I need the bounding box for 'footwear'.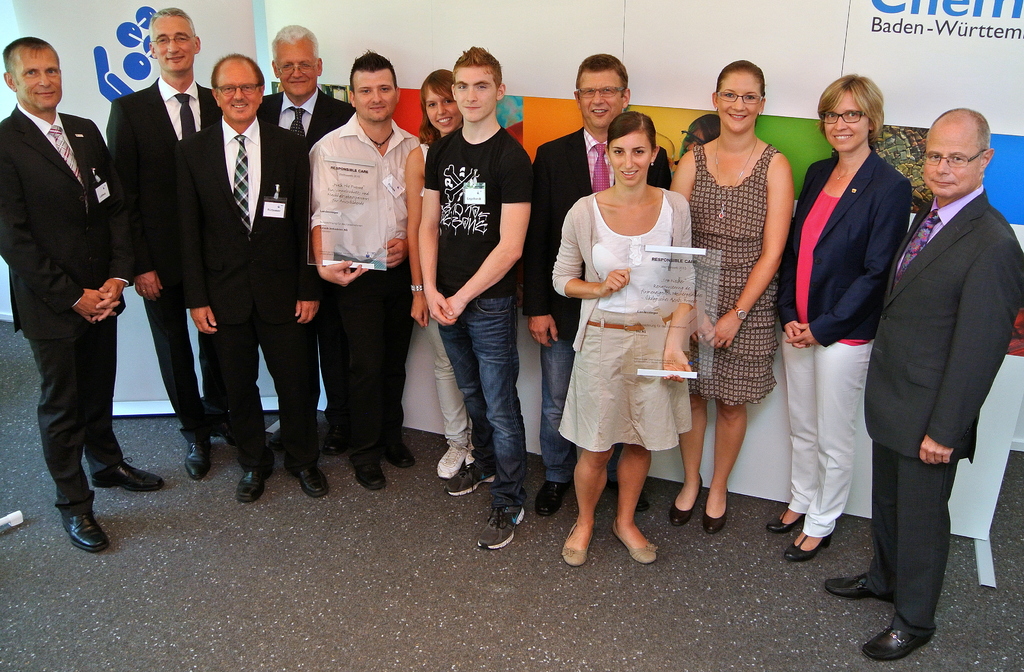
Here it is: crop(639, 491, 648, 508).
